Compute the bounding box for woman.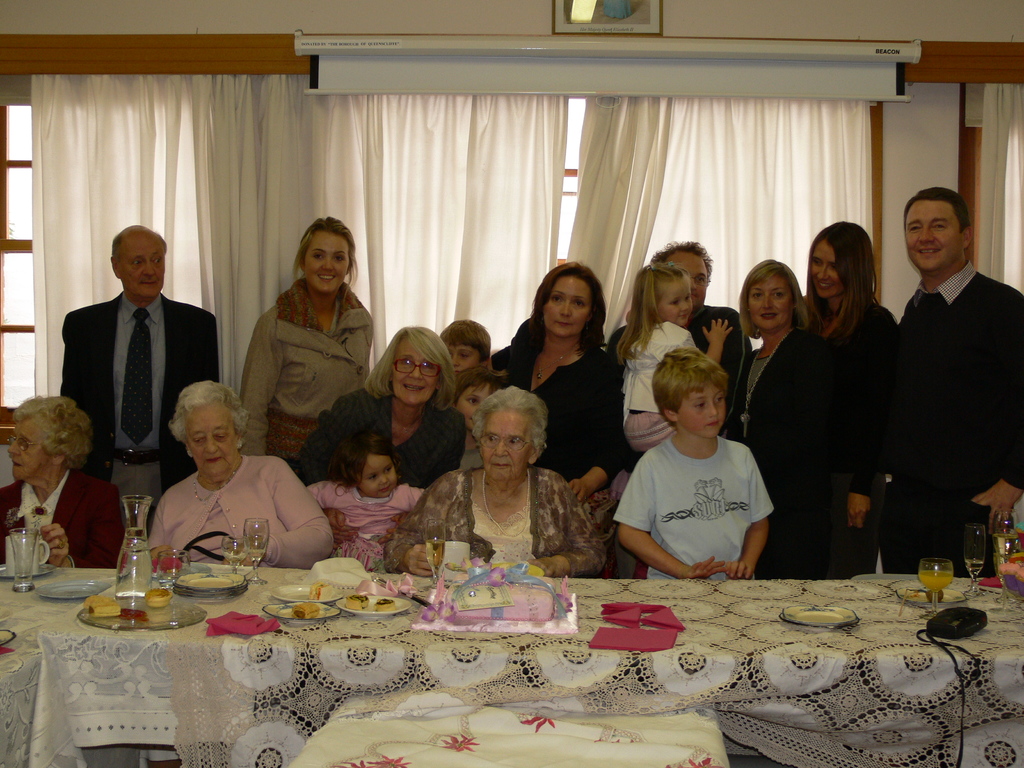
787:220:900:580.
